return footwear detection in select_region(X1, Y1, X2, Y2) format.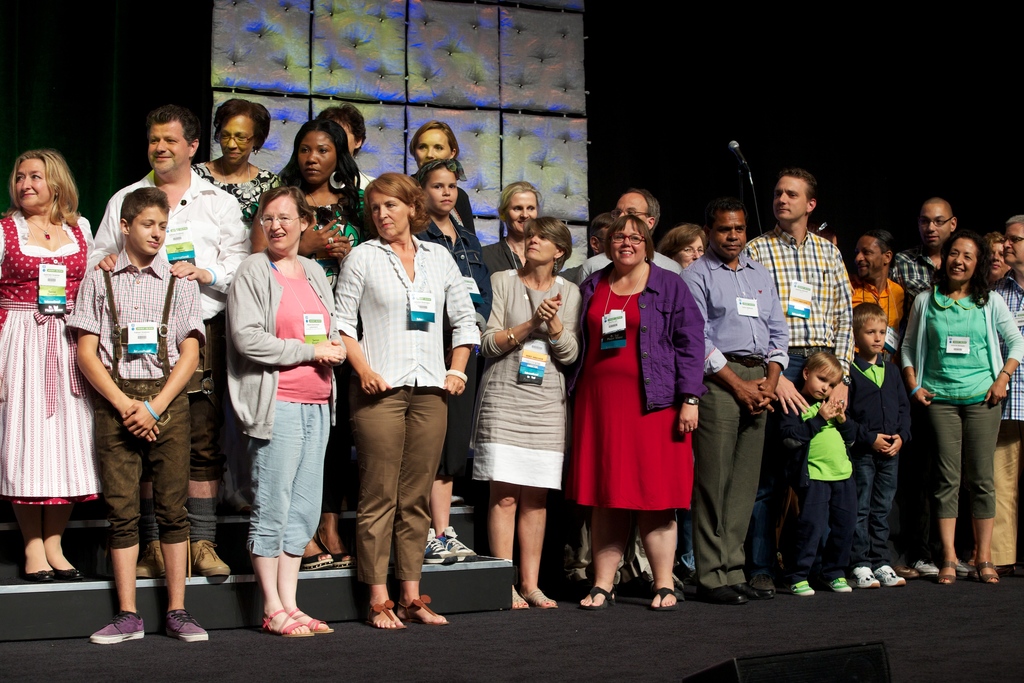
select_region(913, 555, 940, 577).
